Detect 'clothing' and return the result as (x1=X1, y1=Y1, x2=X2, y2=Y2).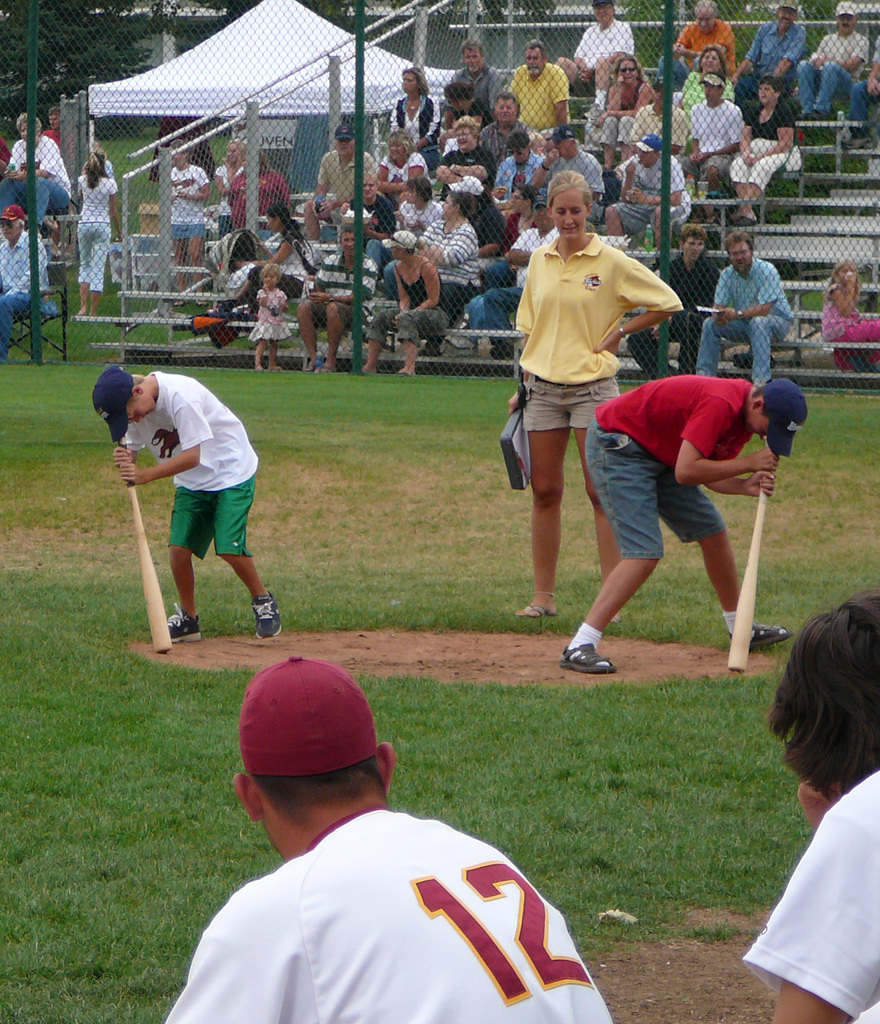
(x1=501, y1=151, x2=555, y2=196).
